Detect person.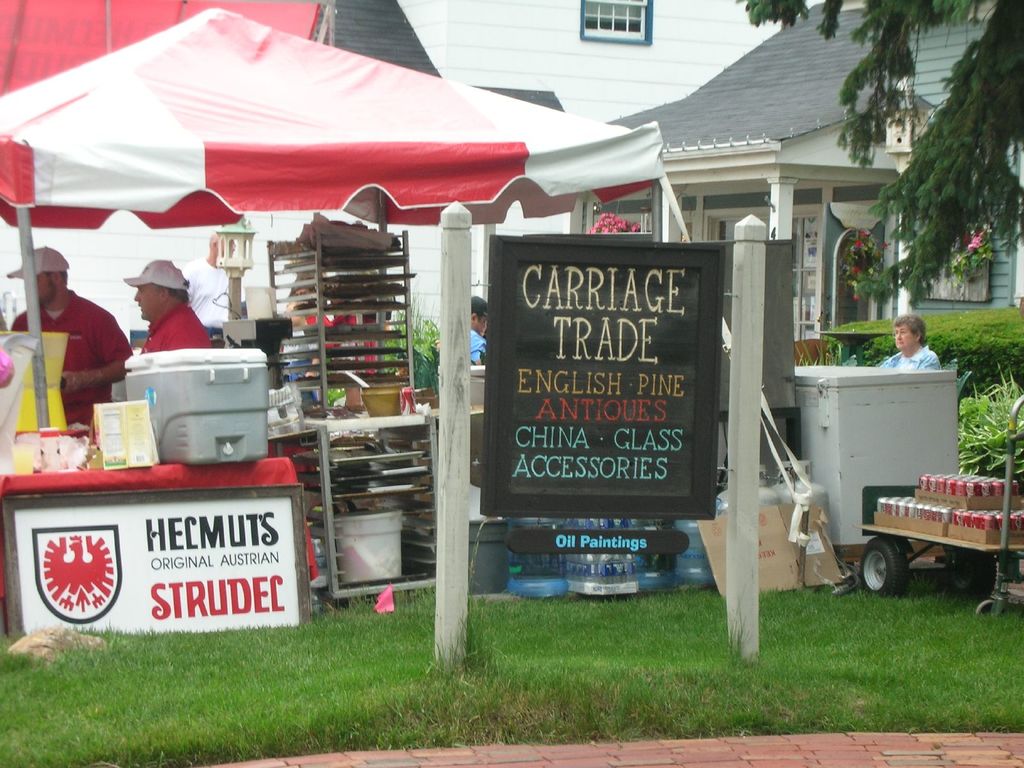
Detected at 133,262,219,349.
